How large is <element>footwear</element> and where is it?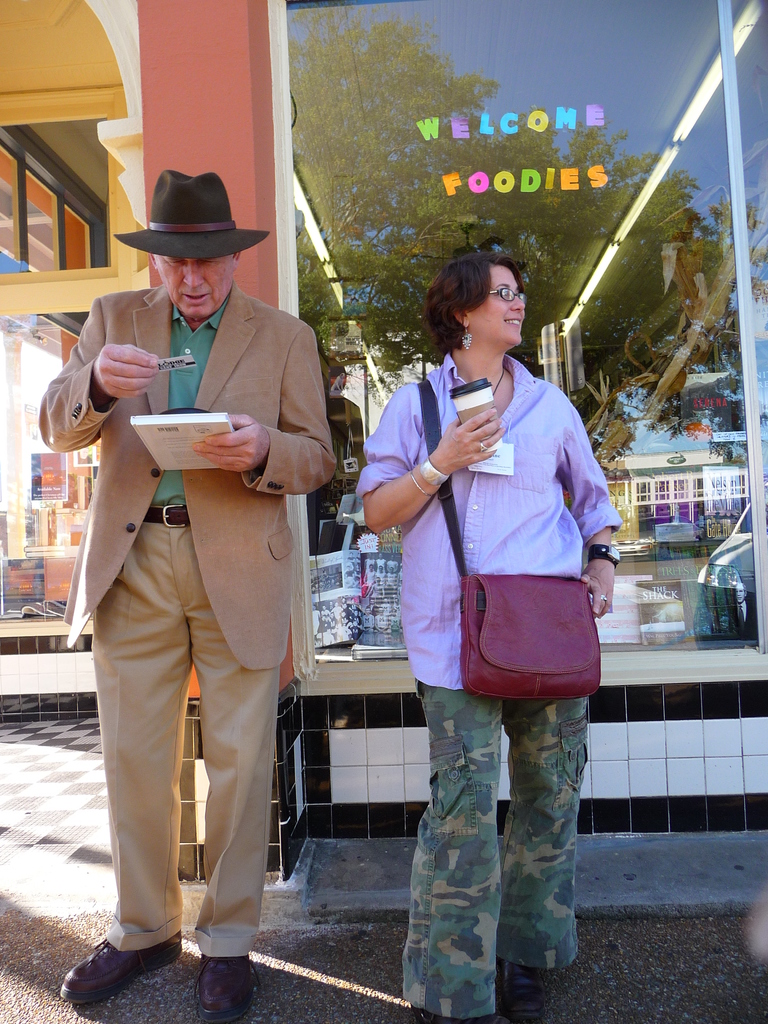
Bounding box: {"left": 196, "top": 954, "right": 260, "bottom": 1019}.
